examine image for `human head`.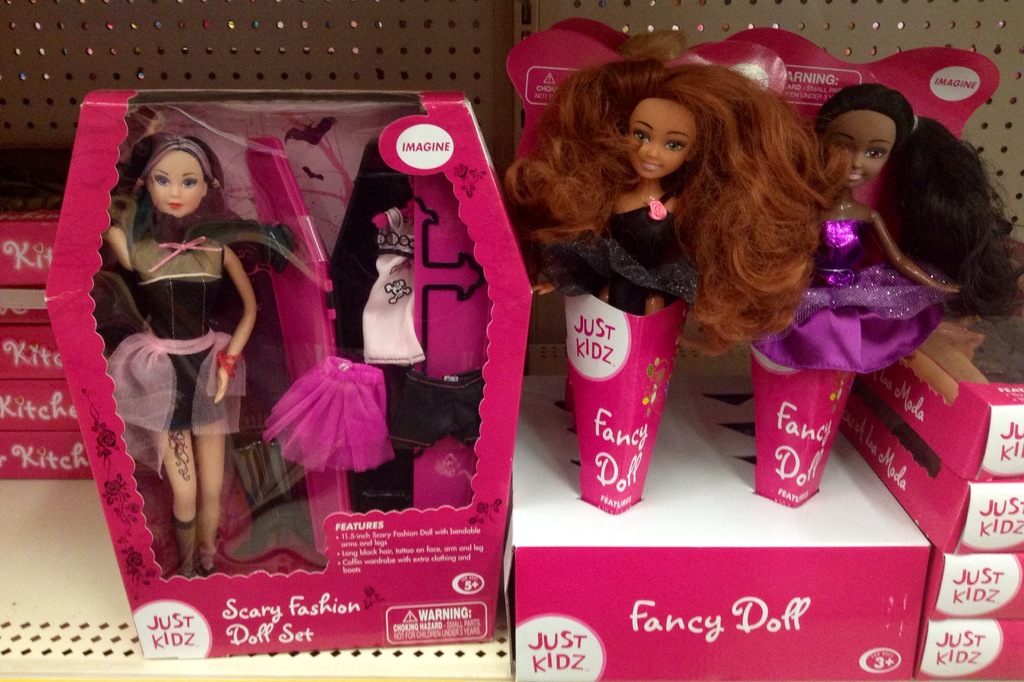
Examination result: (622, 72, 702, 178).
